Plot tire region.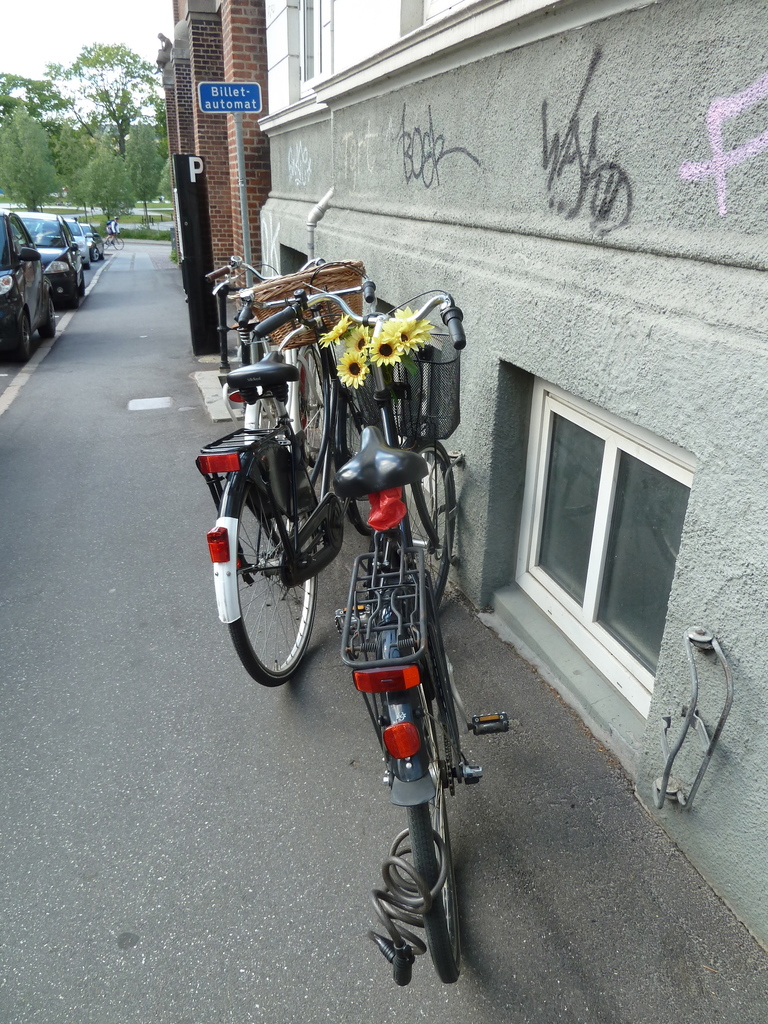
Plotted at region(403, 436, 454, 608).
